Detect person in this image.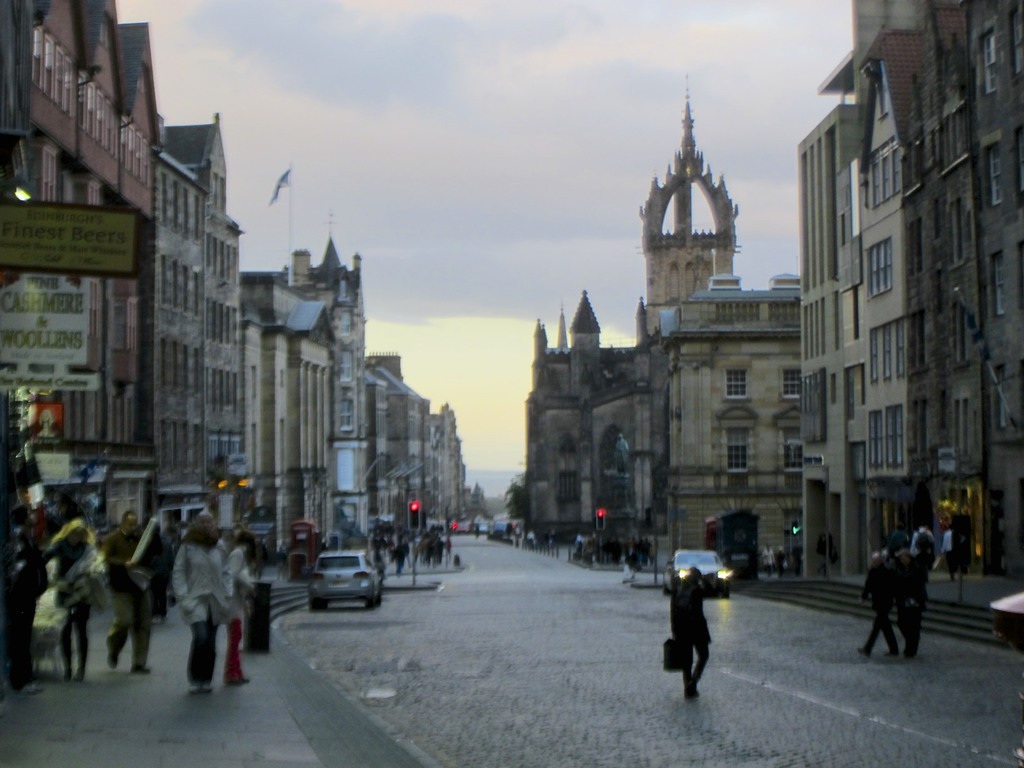
Detection: (762, 539, 776, 577).
